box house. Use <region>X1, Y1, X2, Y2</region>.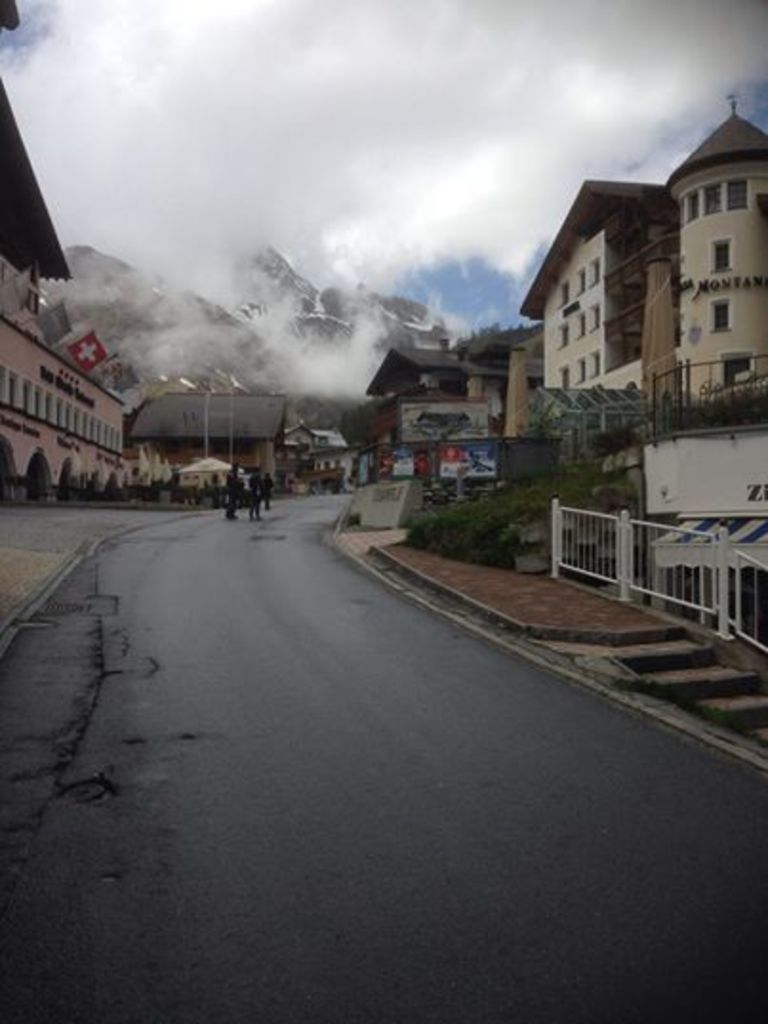
<region>503, 135, 739, 450</region>.
